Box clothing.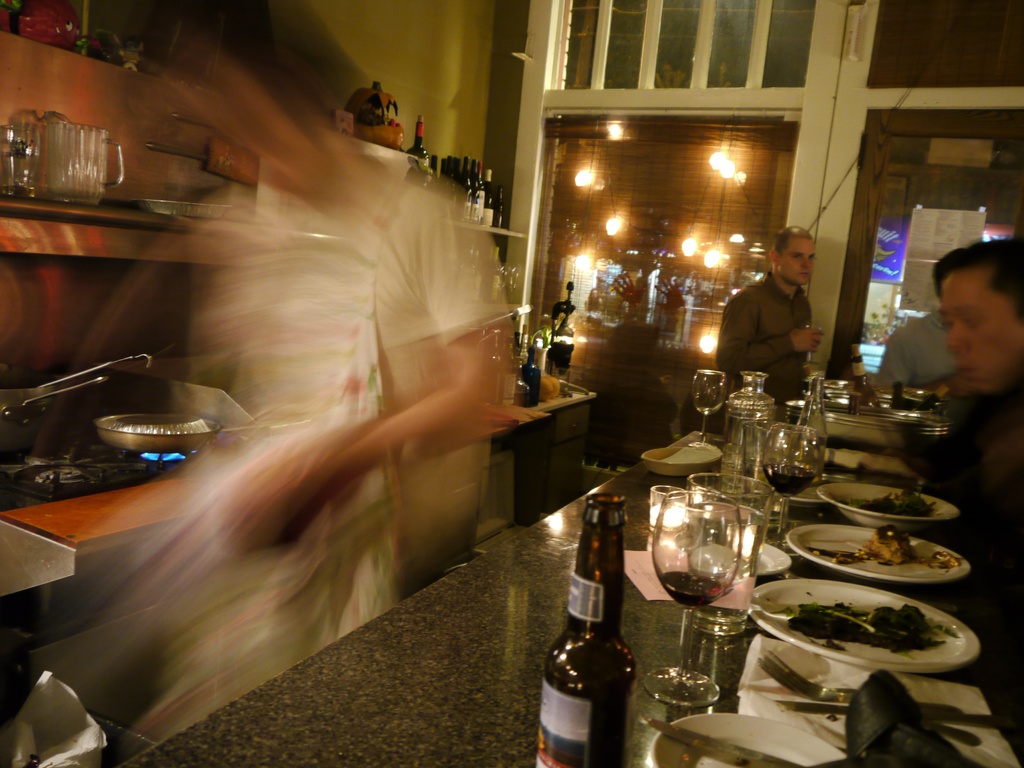
{"left": 871, "top": 305, "right": 962, "bottom": 405}.
